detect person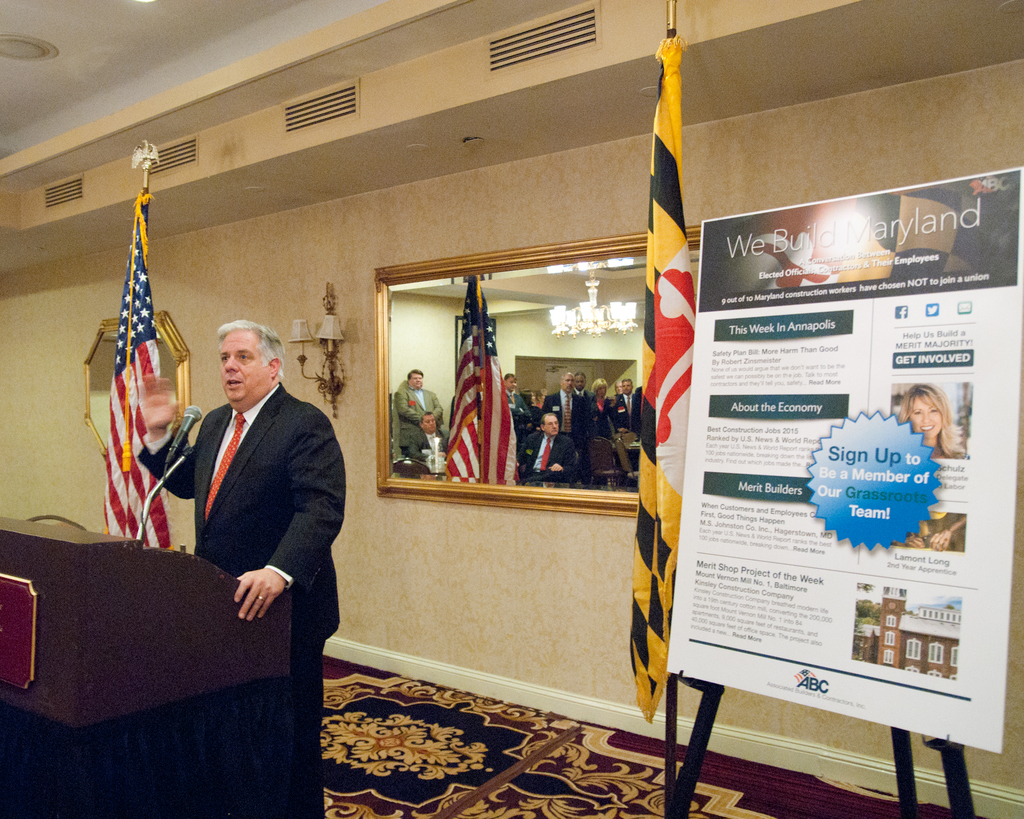
(left=522, top=455, right=573, bottom=485)
